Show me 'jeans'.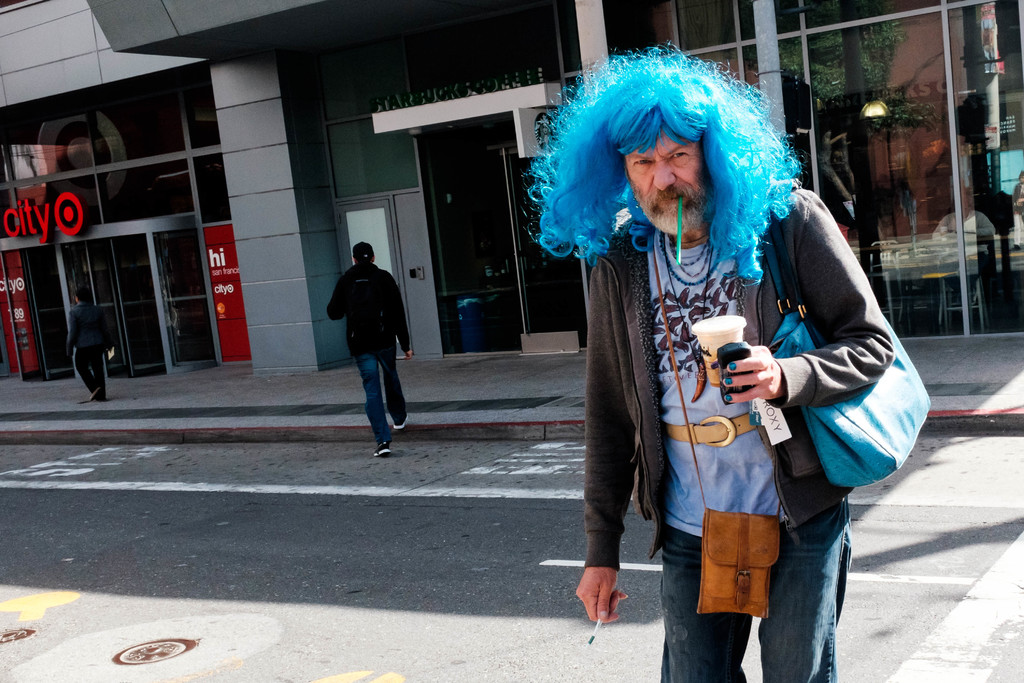
'jeans' is here: [349, 334, 410, 441].
